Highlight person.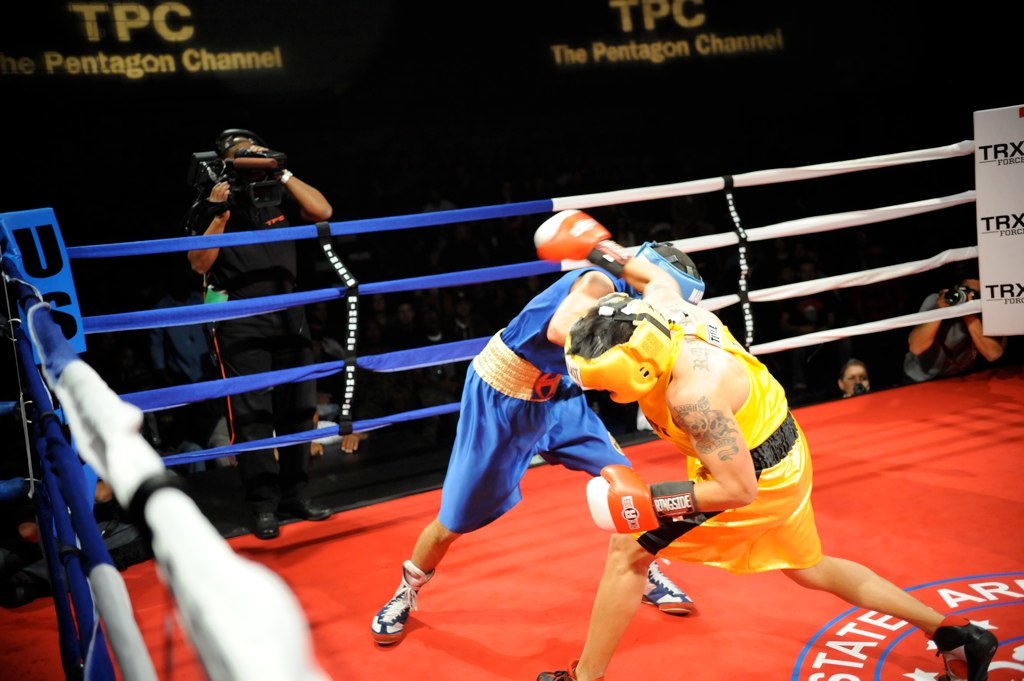
Highlighted region: (183, 127, 332, 540).
